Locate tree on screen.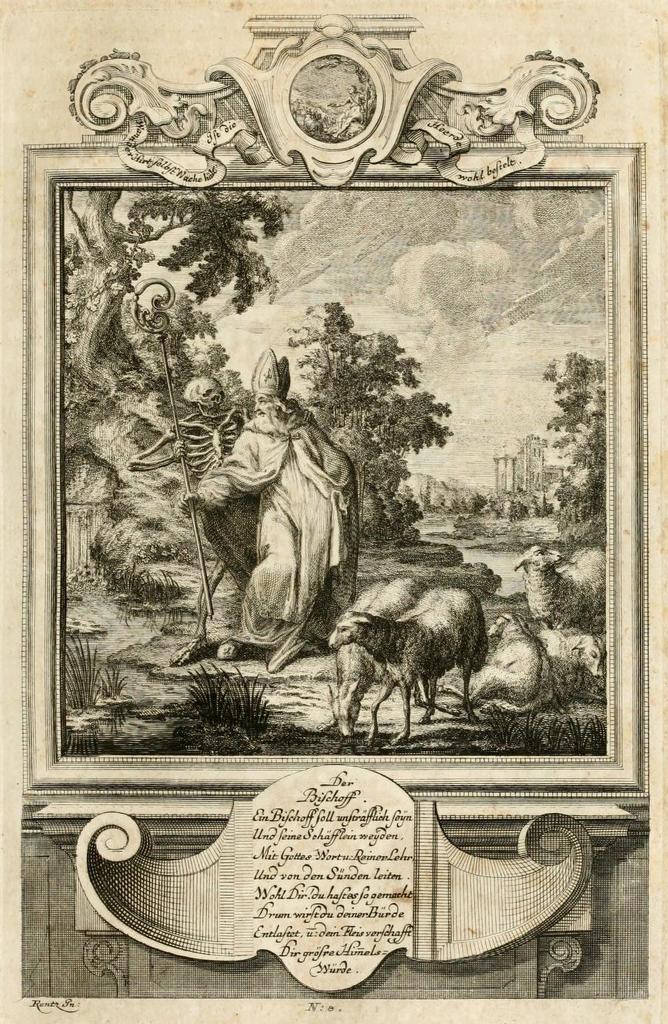
On screen at [left=508, top=342, right=616, bottom=524].
